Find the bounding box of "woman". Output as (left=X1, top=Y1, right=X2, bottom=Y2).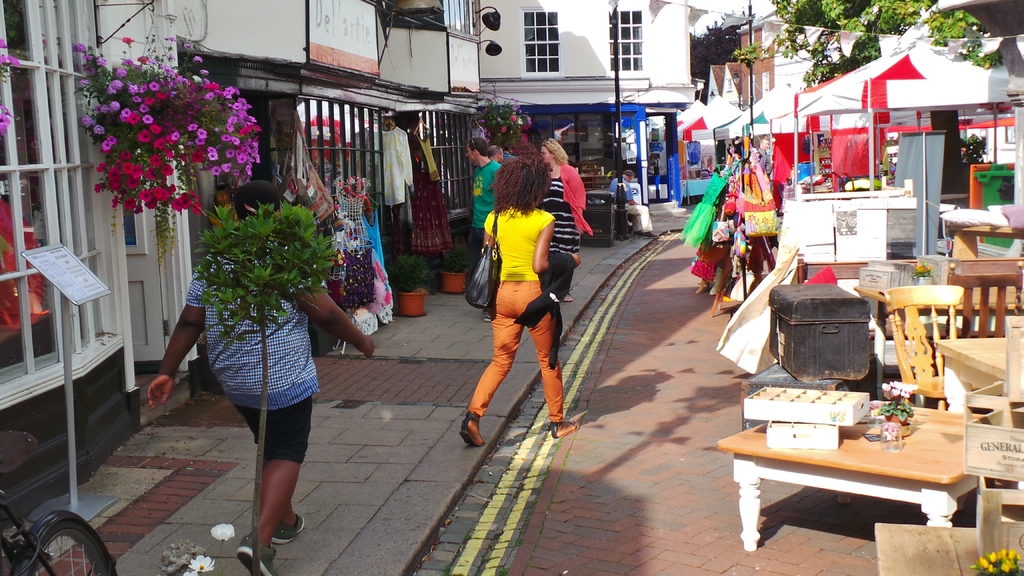
(left=538, top=138, right=599, bottom=302).
